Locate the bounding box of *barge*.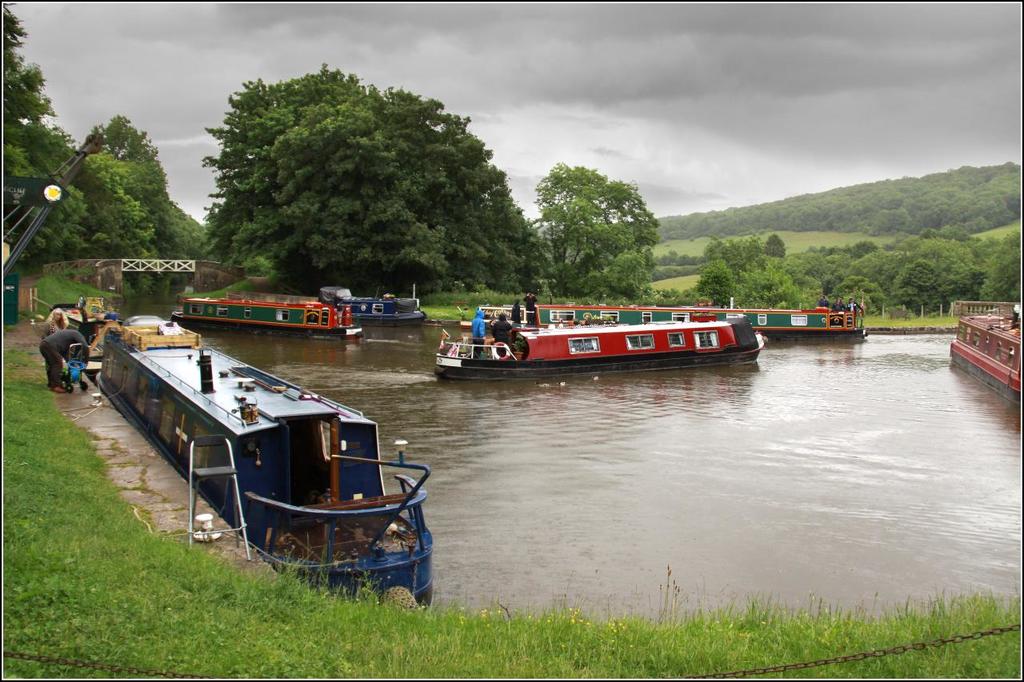
Bounding box: [x1=435, y1=319, x2=768, y2=381].
